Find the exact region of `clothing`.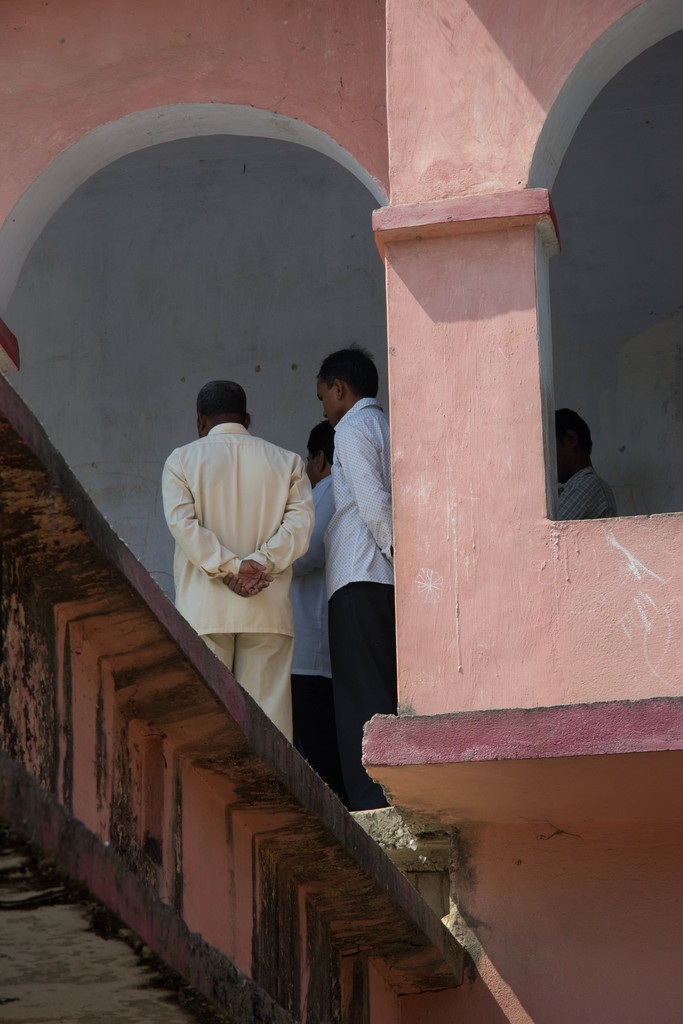
Exact region: region(281, 464, 337, 762).
